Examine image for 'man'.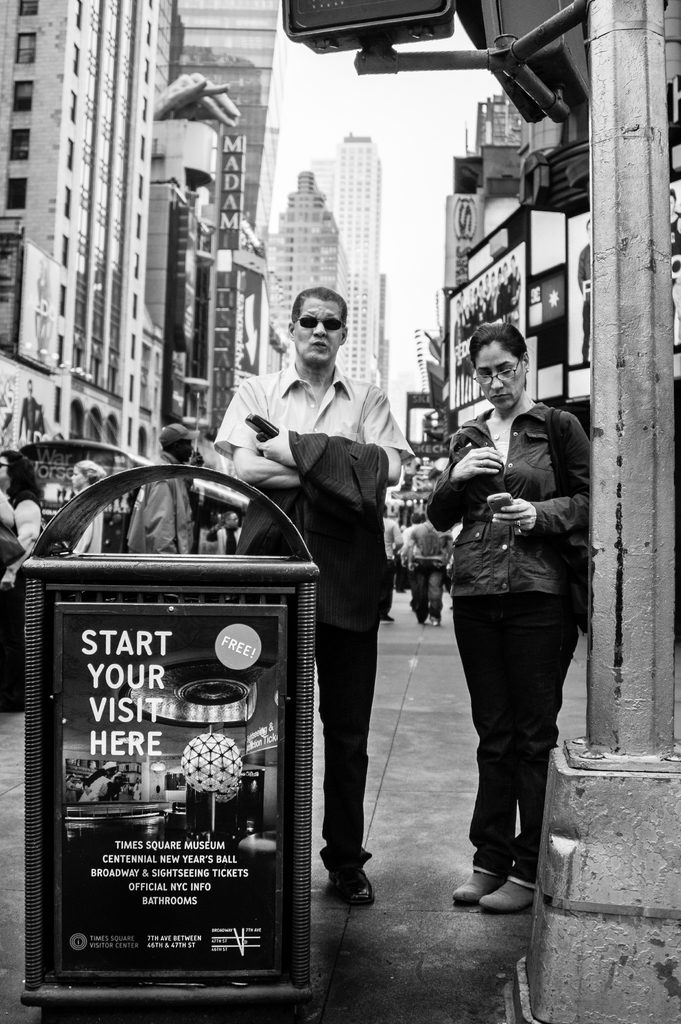
Examination result: 210, 504, 239, 555.
